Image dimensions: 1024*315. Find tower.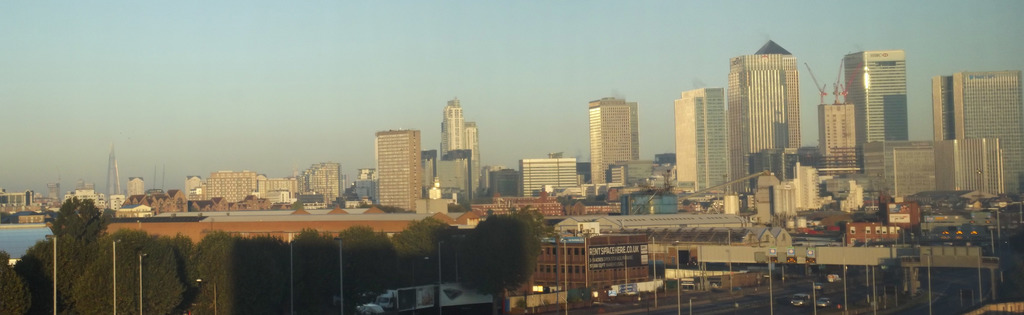
<box>730,46,797,214</box>.
